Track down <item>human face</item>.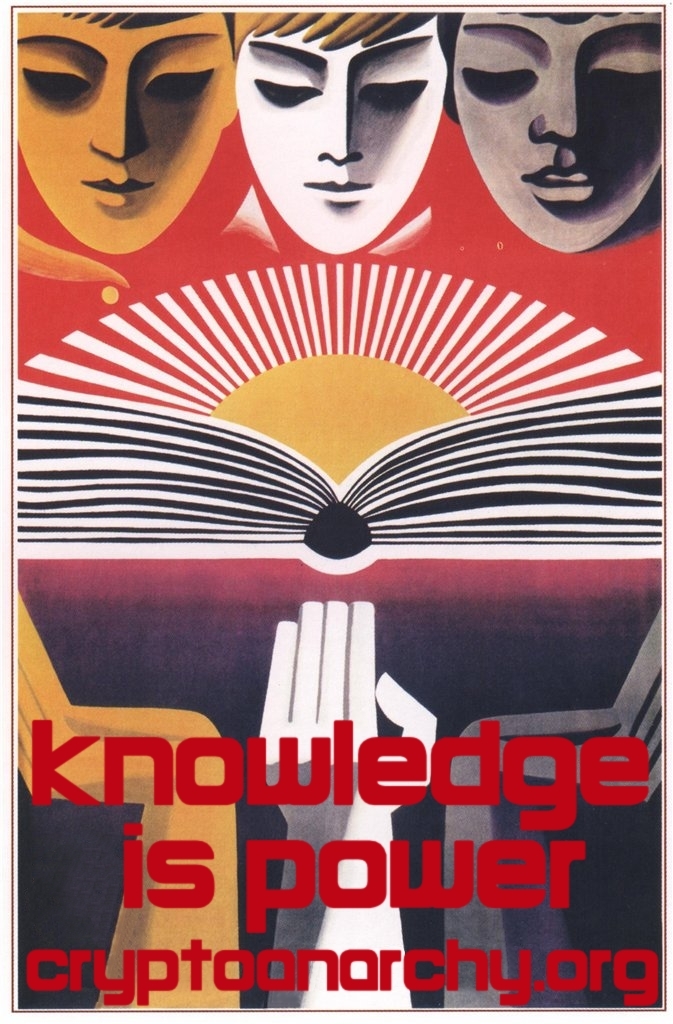
Tracked to {"x1": 248, "y1": 30, "x2": 455, "y2": 250}.
